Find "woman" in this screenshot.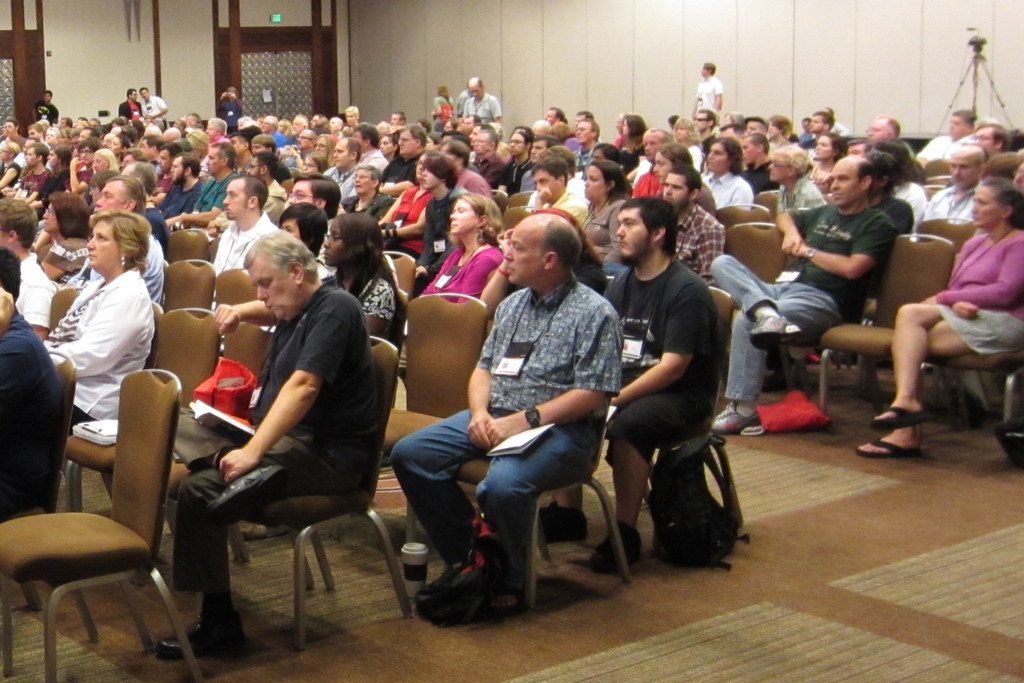
The bounding box for "woman" is x1=805, y1=132, x2=845, y2=194.
